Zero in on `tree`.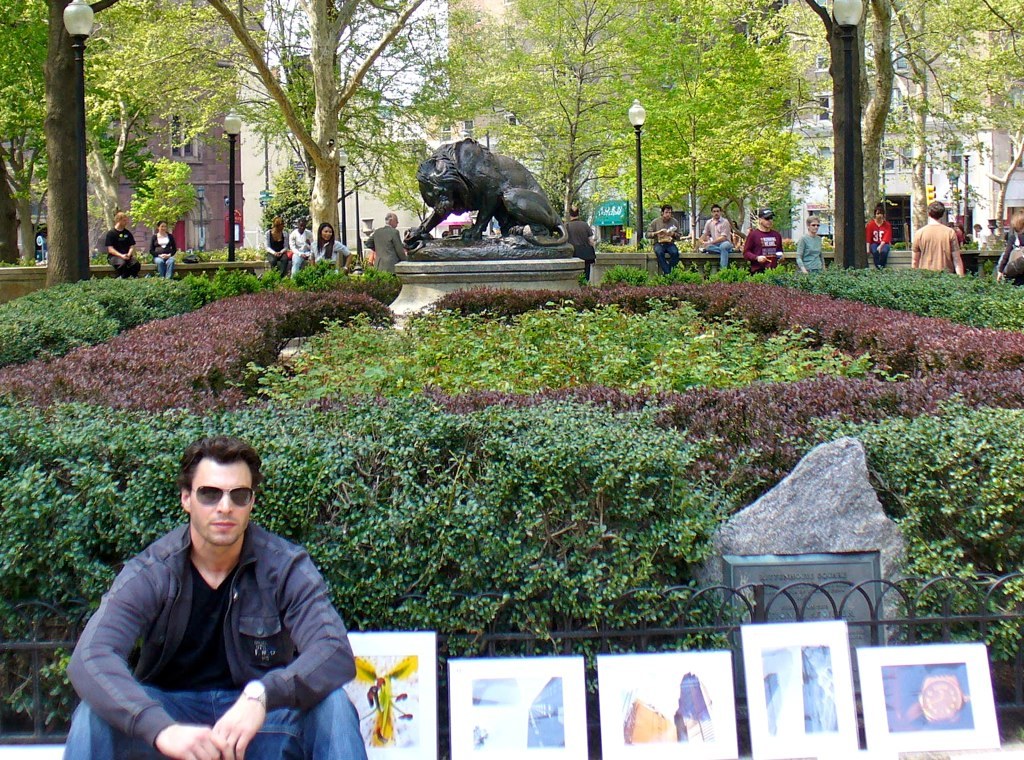
Zeroed in: x1=802, y1=0, x2=875, y2=262.
